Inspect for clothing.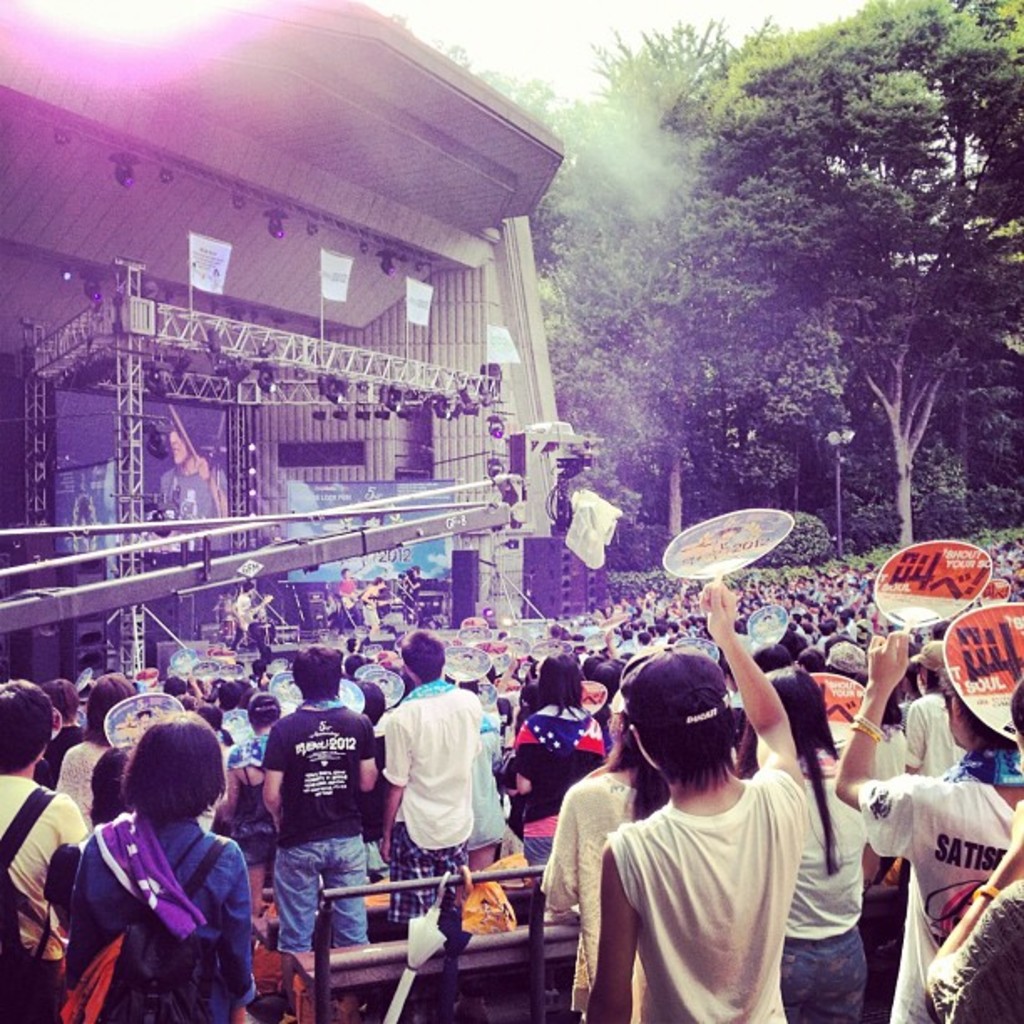
Inspection: {"x1": 151, "y1": 467, "x2": 229, "y2": 515}.
